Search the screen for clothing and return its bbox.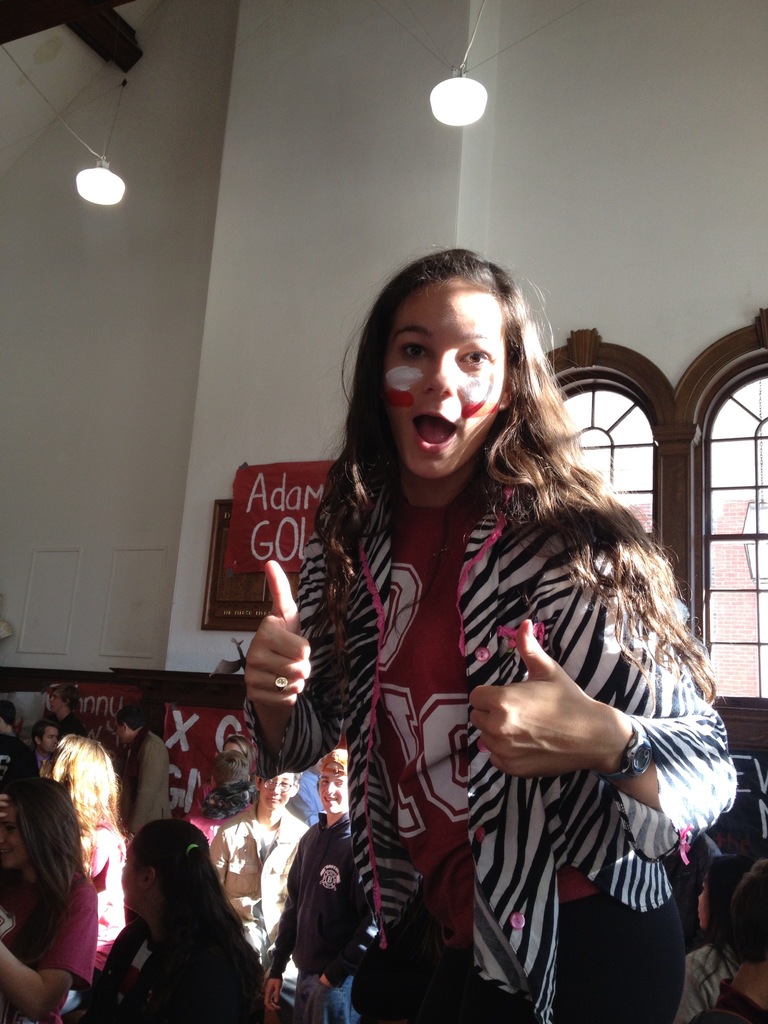
Found: locate(72, 824, 124, 963).
